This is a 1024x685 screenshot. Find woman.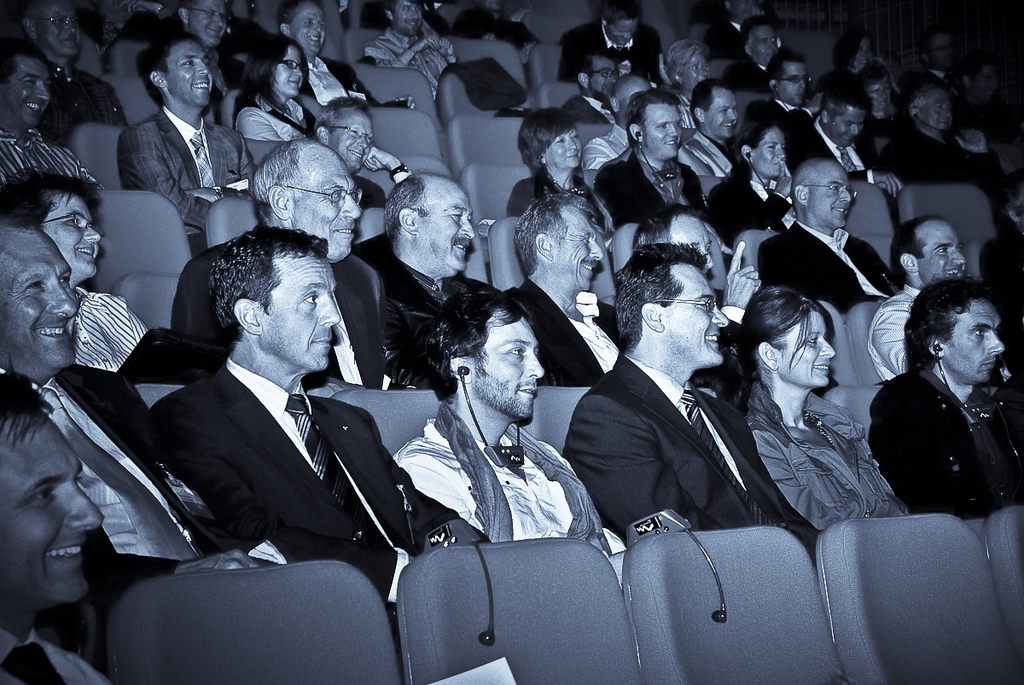
Bounding box: (x1=517, y1=104, x2=613, y2=236).
